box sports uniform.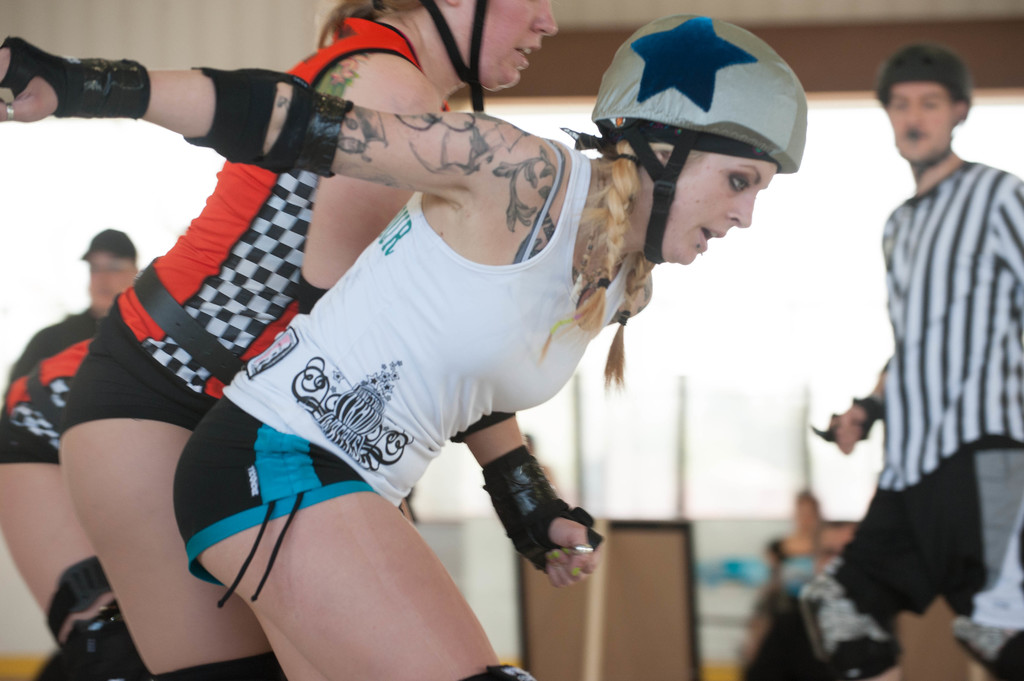
BBox(830, 161, 1023, 677).
